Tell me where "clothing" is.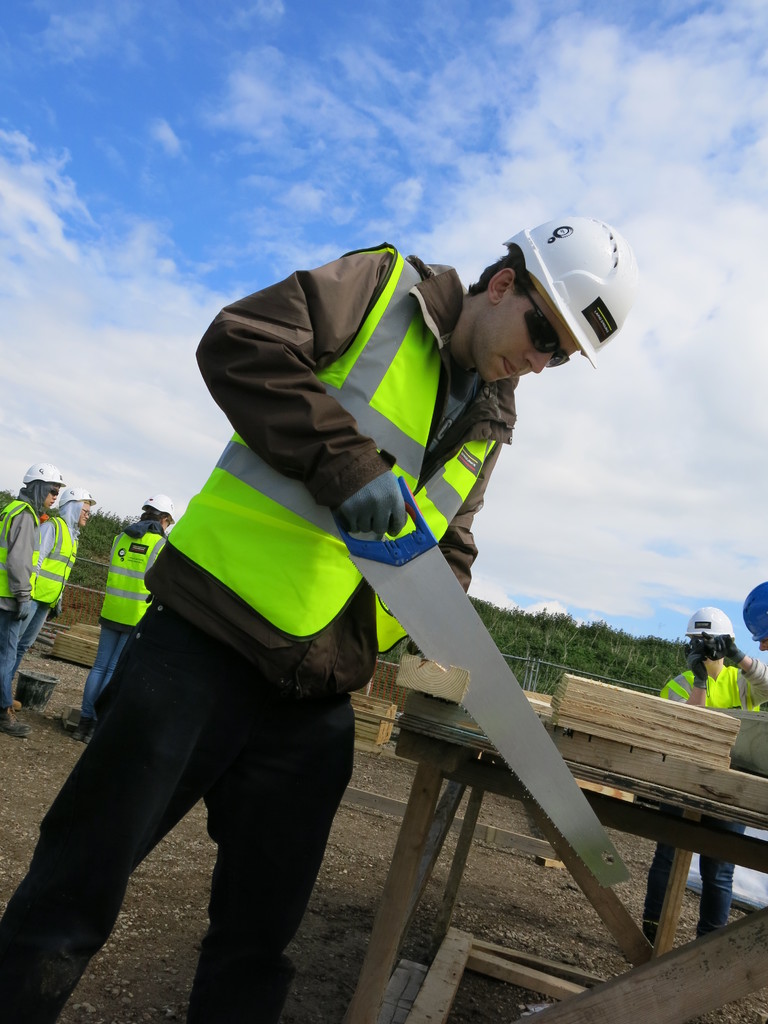
"clothing" is at locate(100, 527, 163, 695).
